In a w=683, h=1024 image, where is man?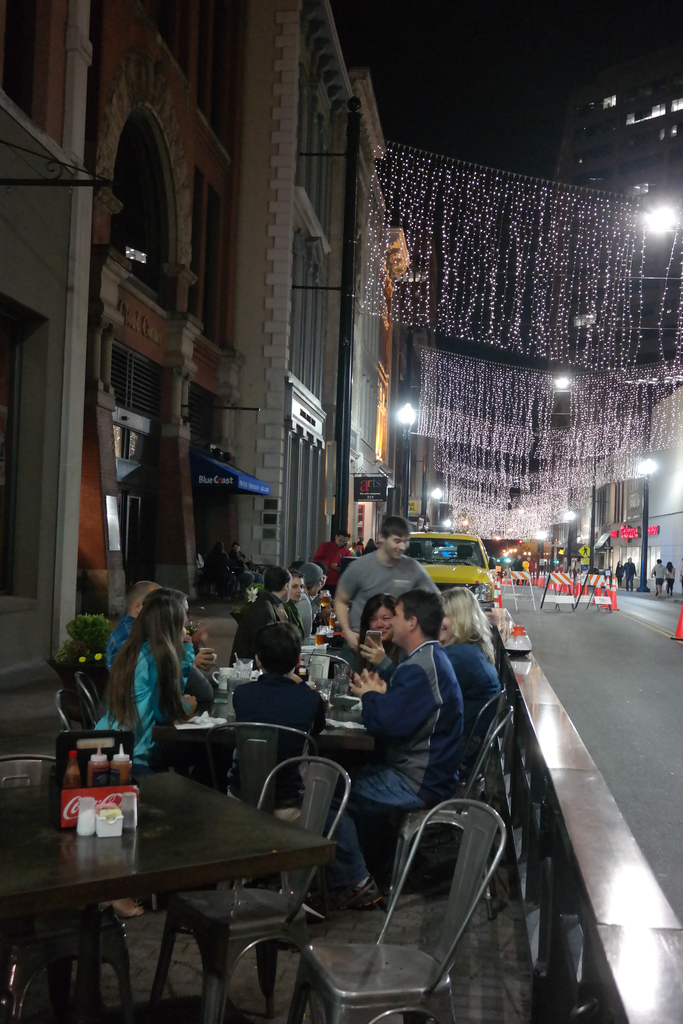
227, 564, 297, 662.
